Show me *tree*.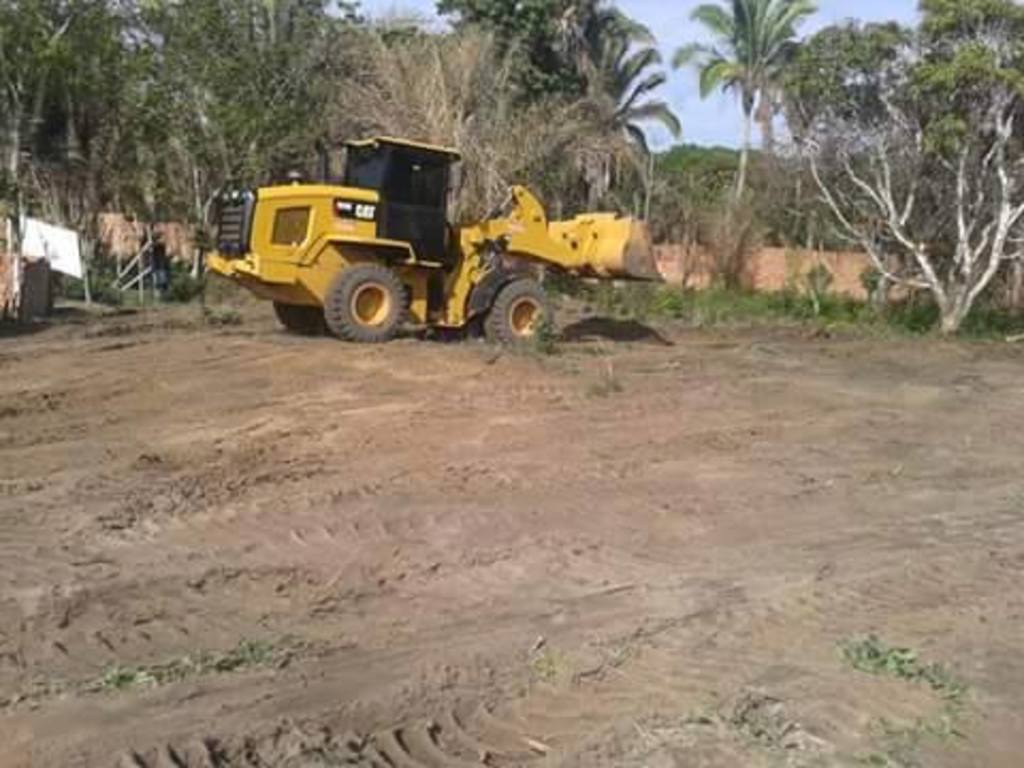
*tree* is here: box=[128, 0, 288, 230].
